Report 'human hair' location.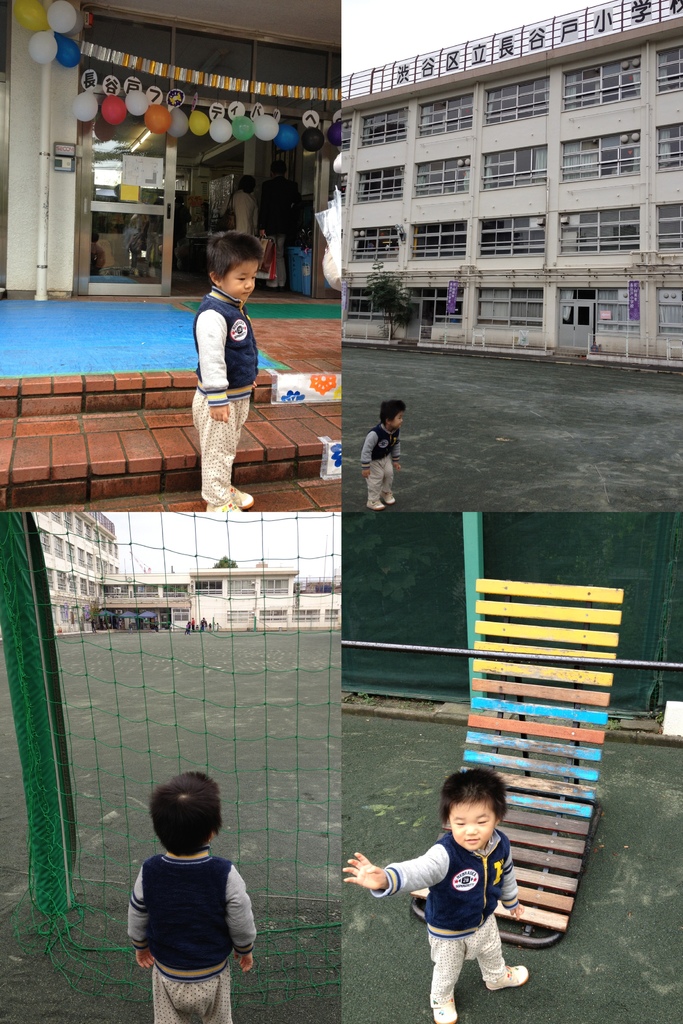
Report: l=266, t=160, r=287, b=177.
